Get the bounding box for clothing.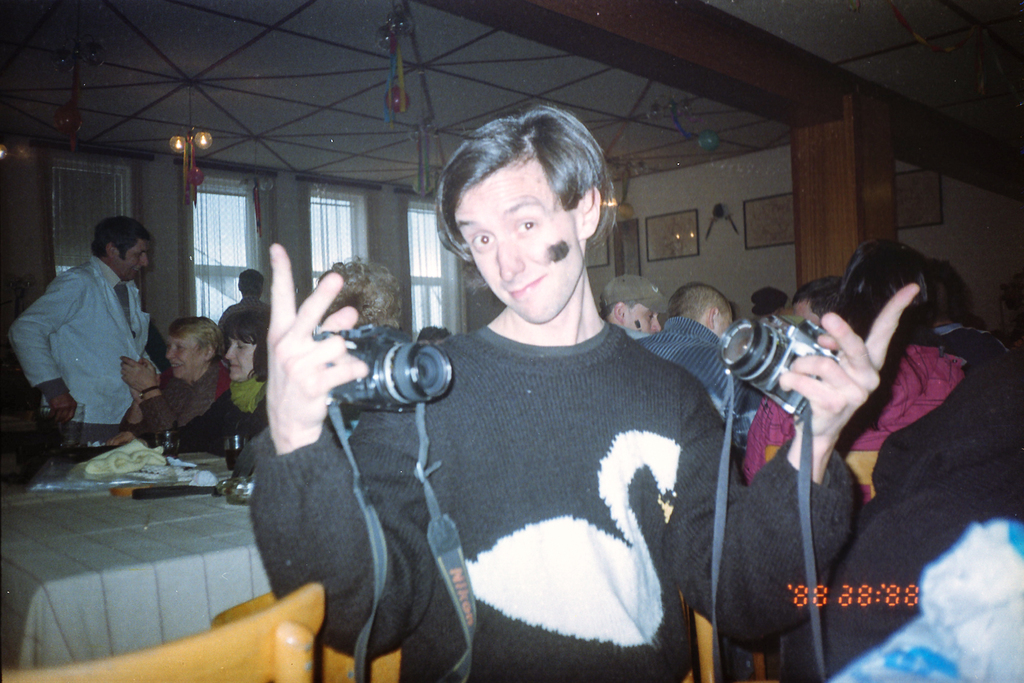
[936, 322, 1003, 365].
